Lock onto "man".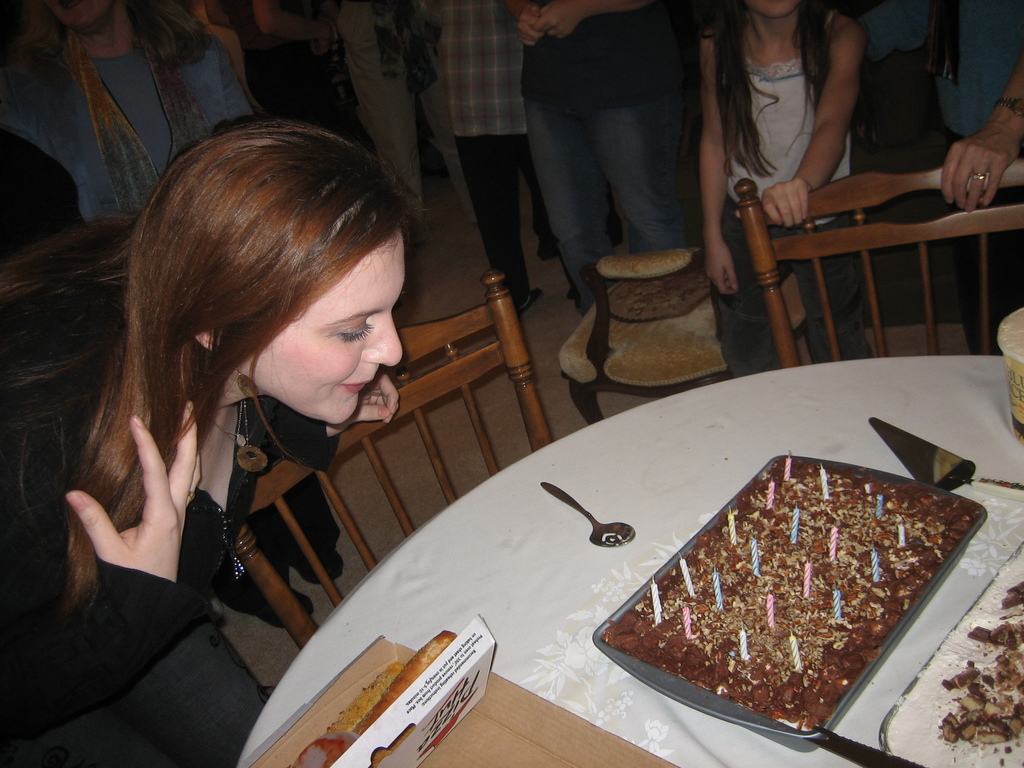
Locked: 508/0/652/315.
